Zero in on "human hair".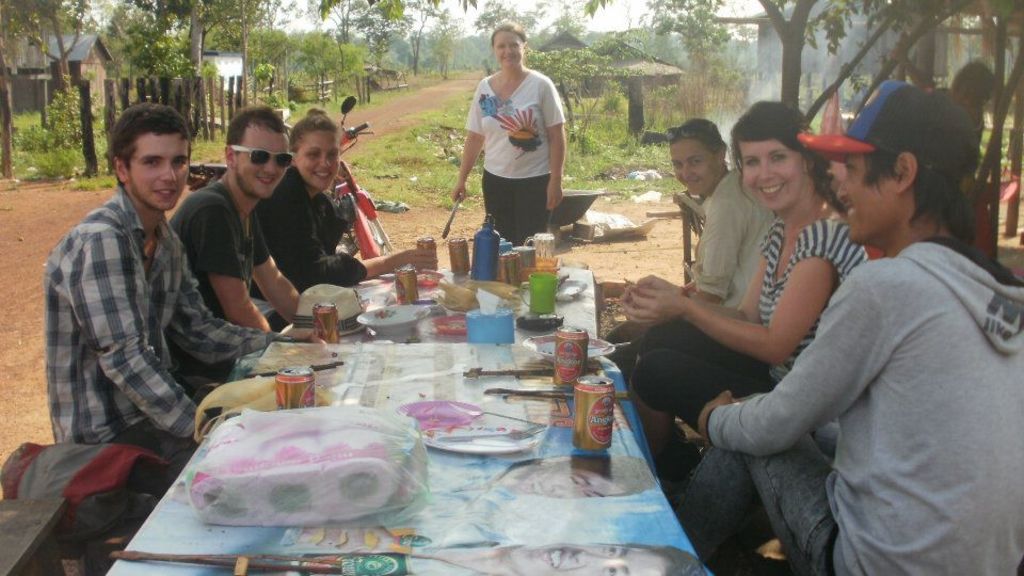
Zeroed in: 949,64,992,98.
